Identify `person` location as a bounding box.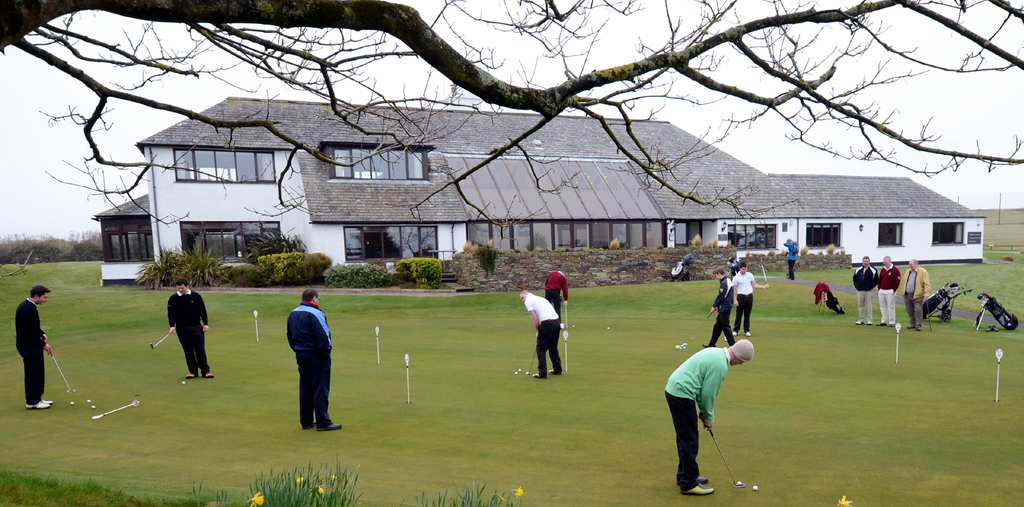
<bbox>852, 256, 877, 325</bbox>.
